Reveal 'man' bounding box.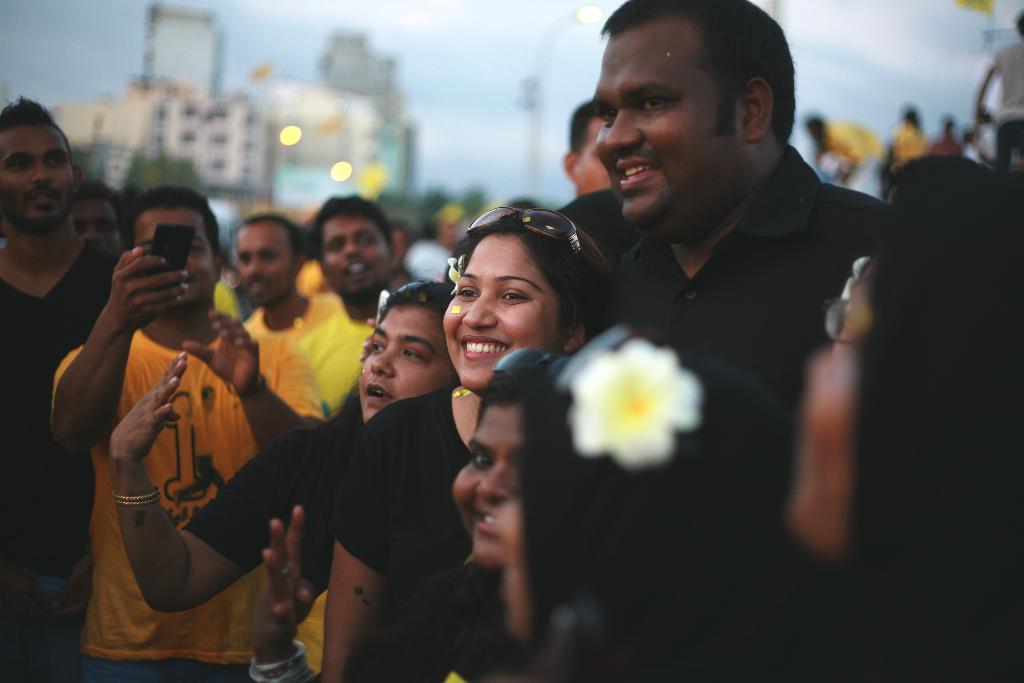
Revealed: 292 183 408 412.
